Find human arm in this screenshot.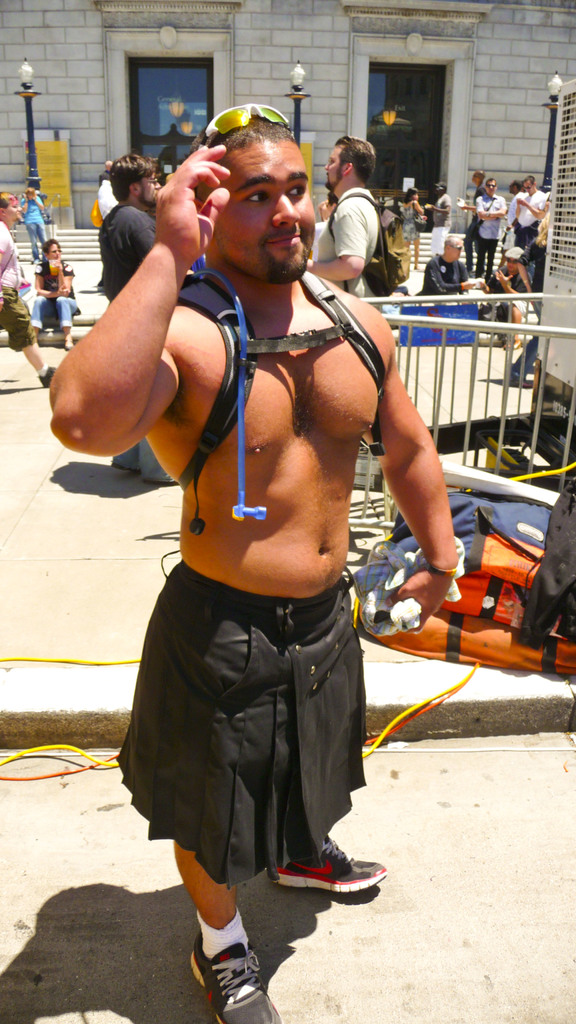
The bounding box for human arm is pyautogui.locateOnScreen(503, 194, 522, 227).
